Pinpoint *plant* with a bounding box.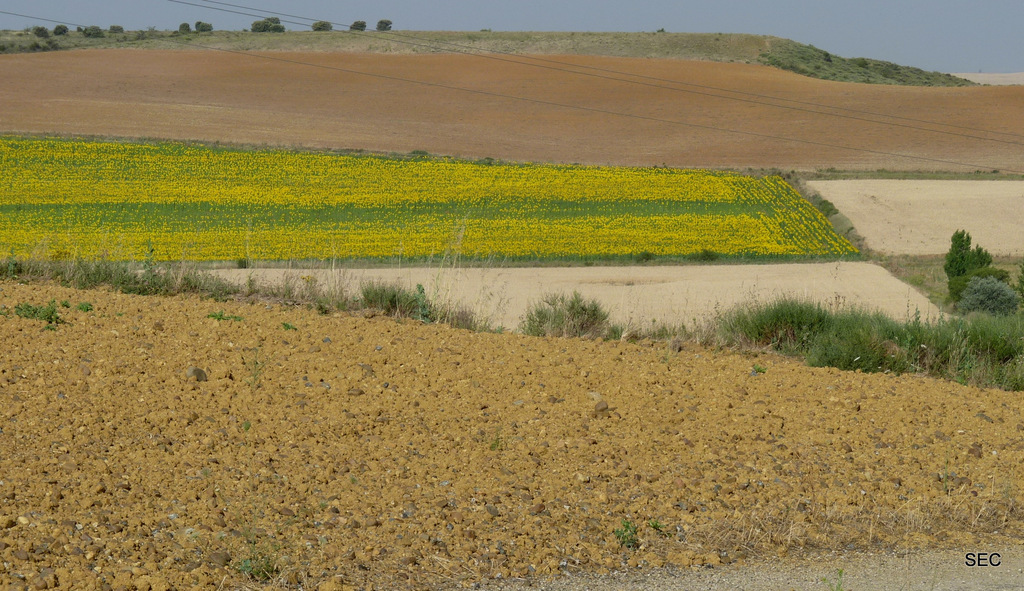
<box>236,545,269,576</box>.
